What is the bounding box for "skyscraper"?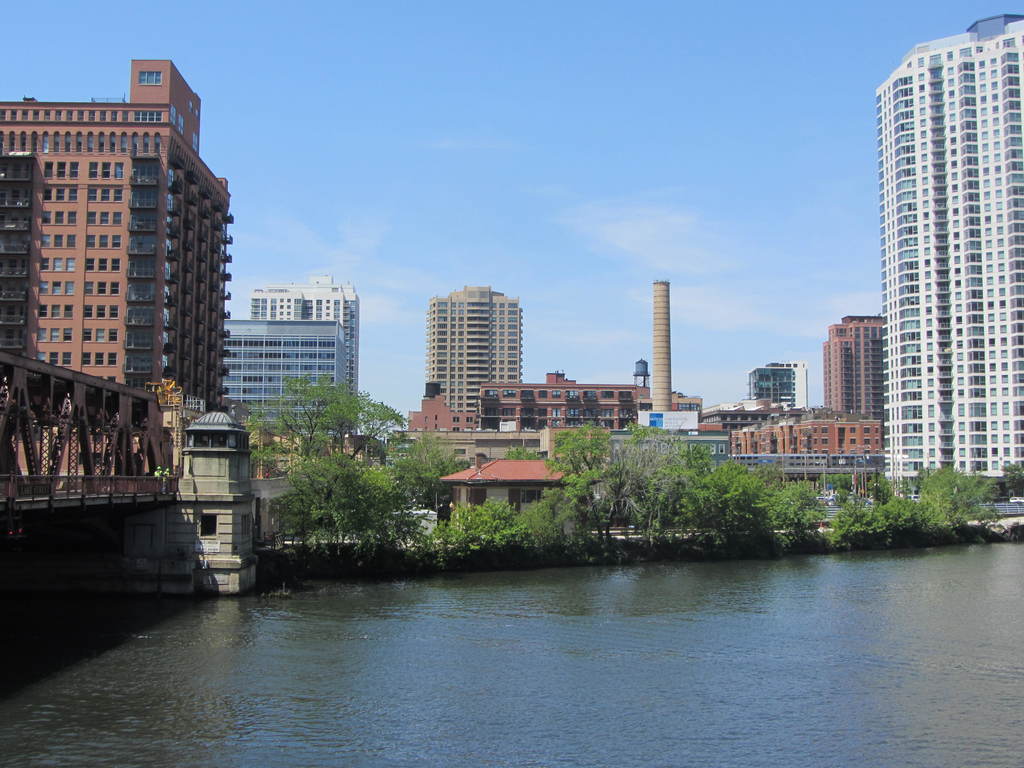
(876,17,1023,496).
